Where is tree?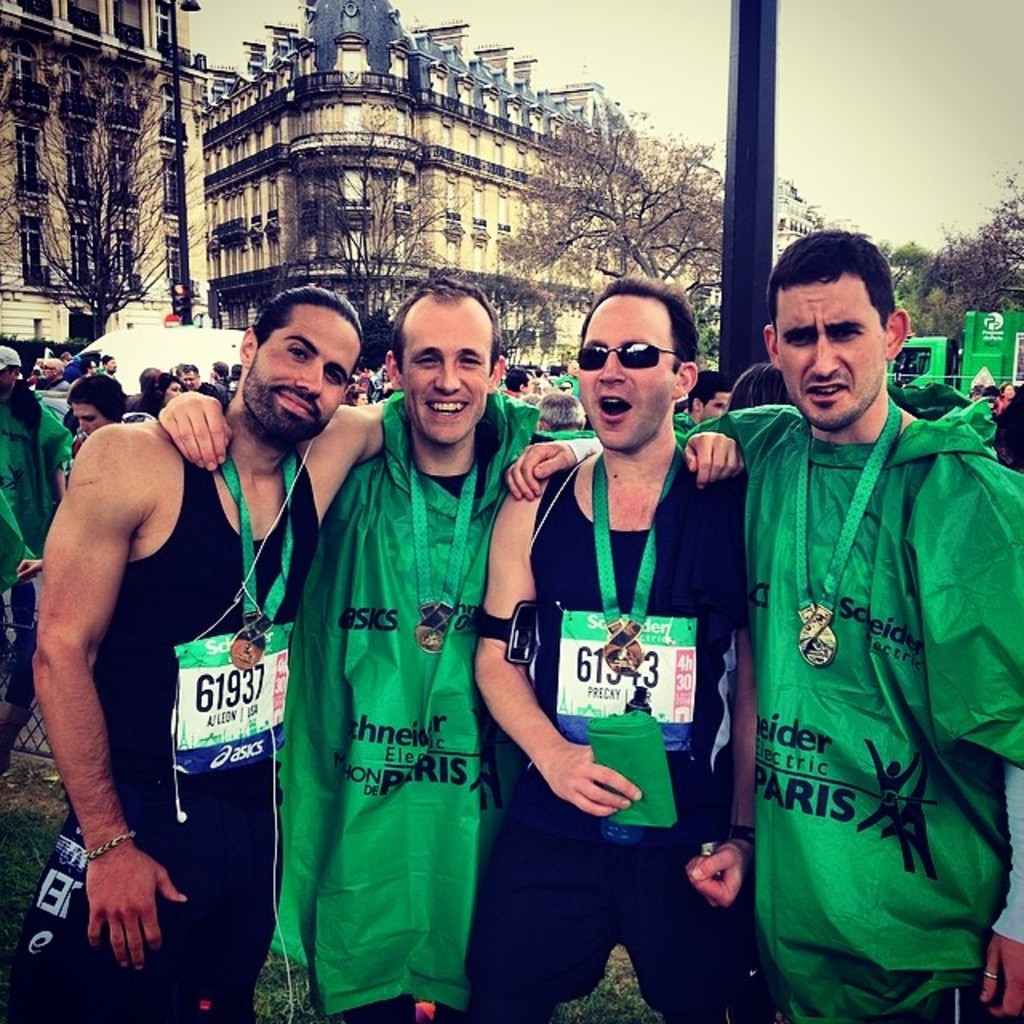
<bbox>11, 30, 198, 310</bbox>.
